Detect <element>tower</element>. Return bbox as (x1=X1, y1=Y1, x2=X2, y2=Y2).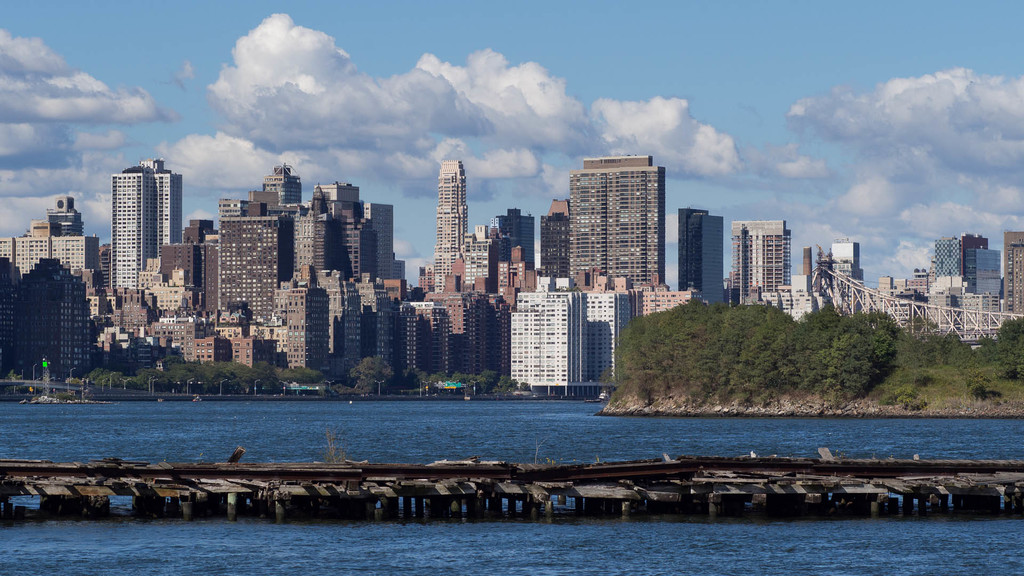
(x1=47, y1=189, x2=83, y2=243).
